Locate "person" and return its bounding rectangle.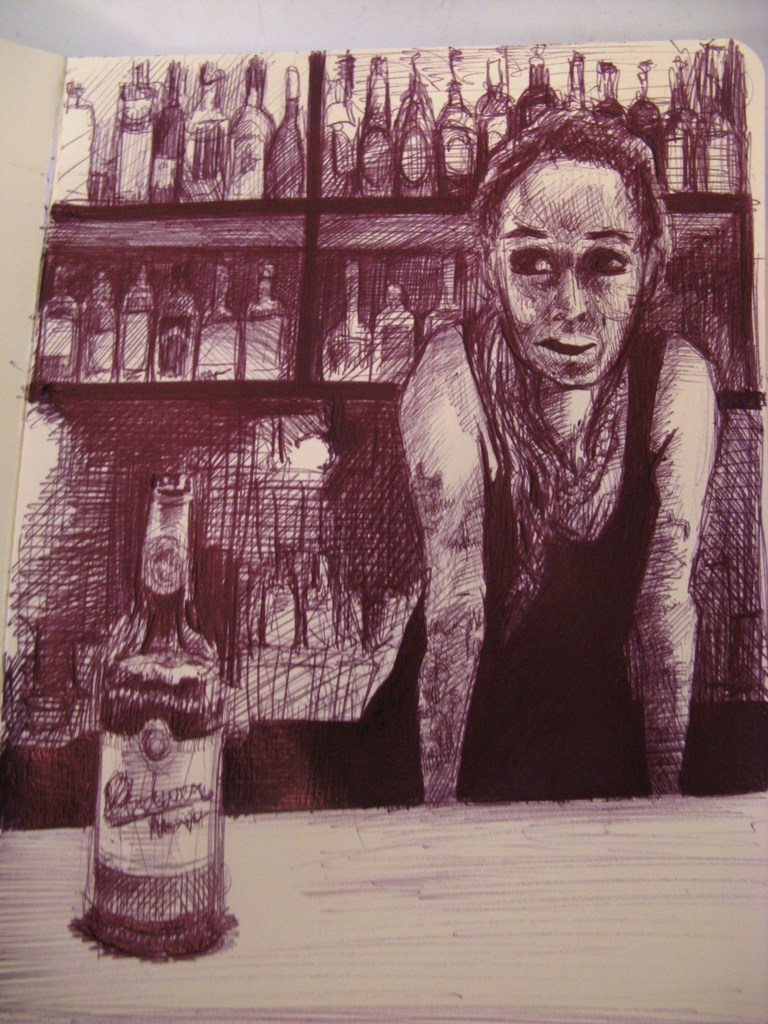
detection(387, 106, 719, 812).
